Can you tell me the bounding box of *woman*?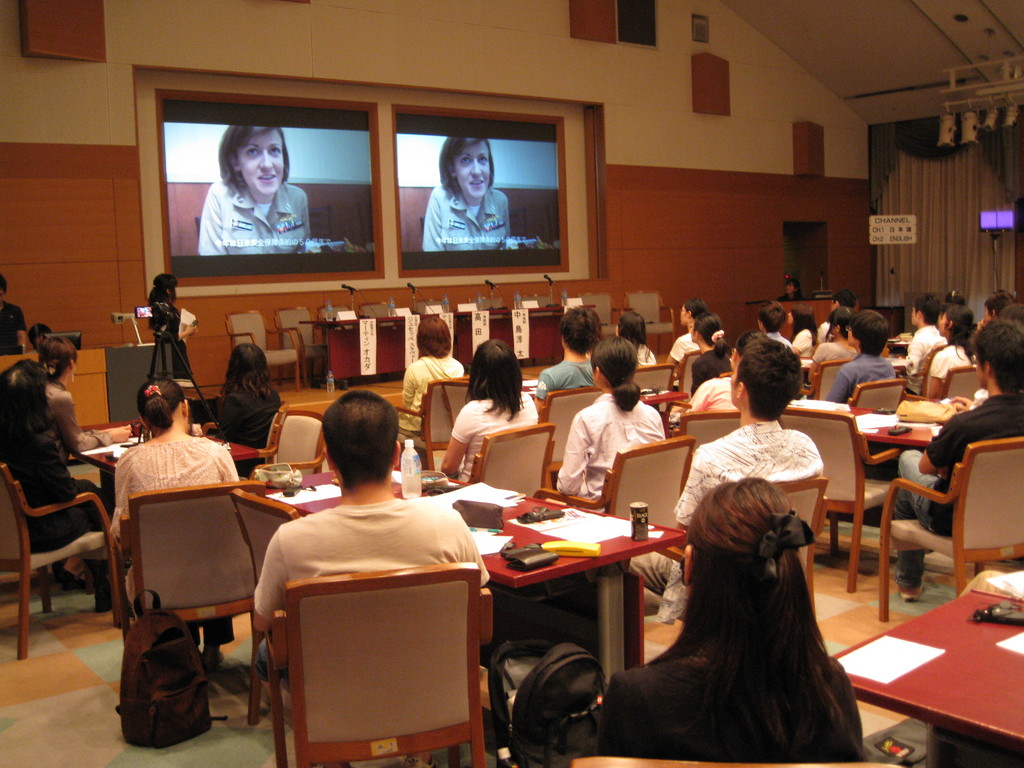
<bbox>195, 124, 313, 259</bbox>.
